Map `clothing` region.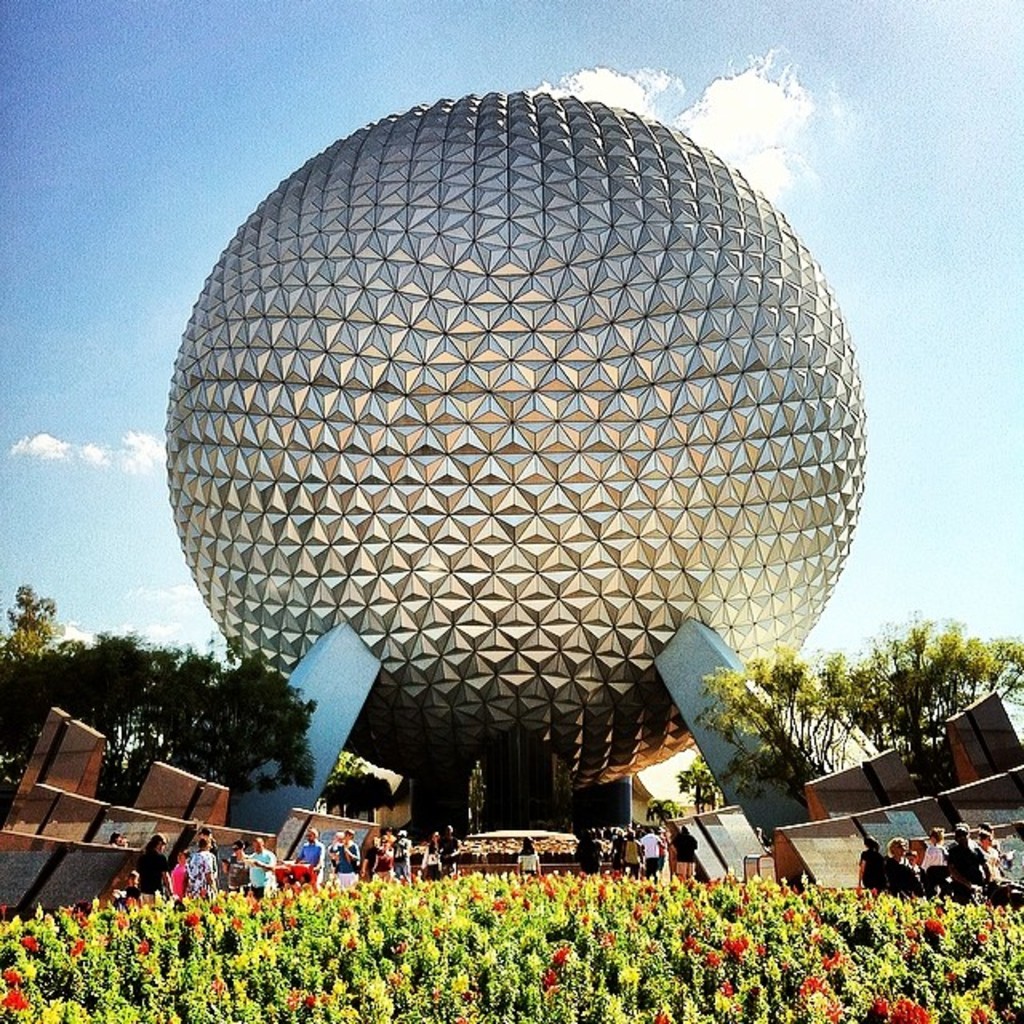
Mapped to [358,840,394,894].
